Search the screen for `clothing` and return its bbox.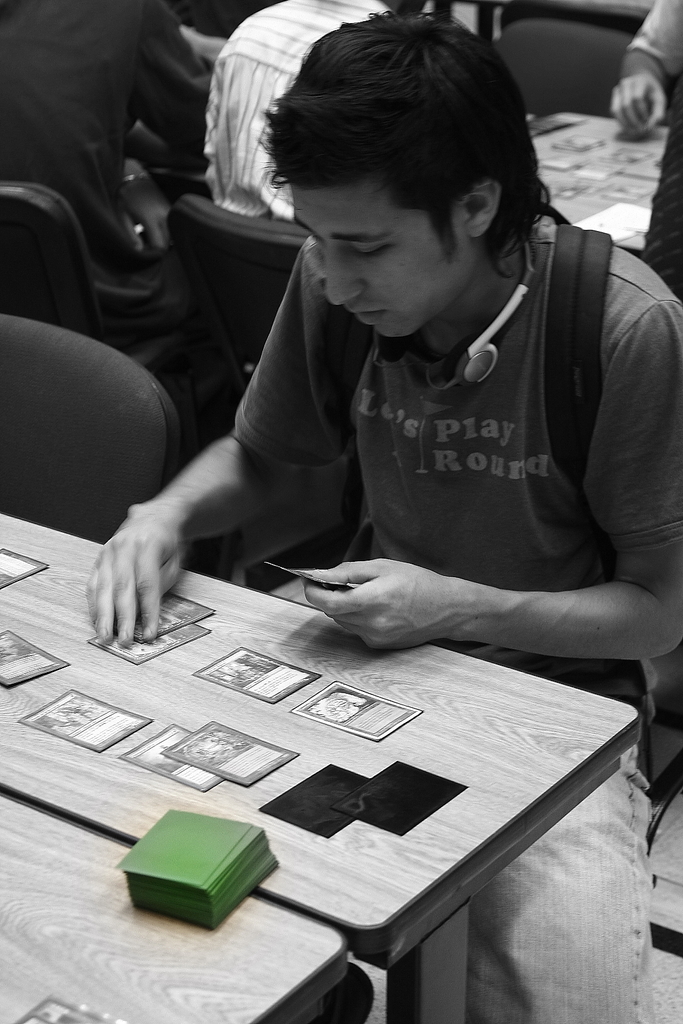
Found: bbox=[631, 0, 682, 72].
